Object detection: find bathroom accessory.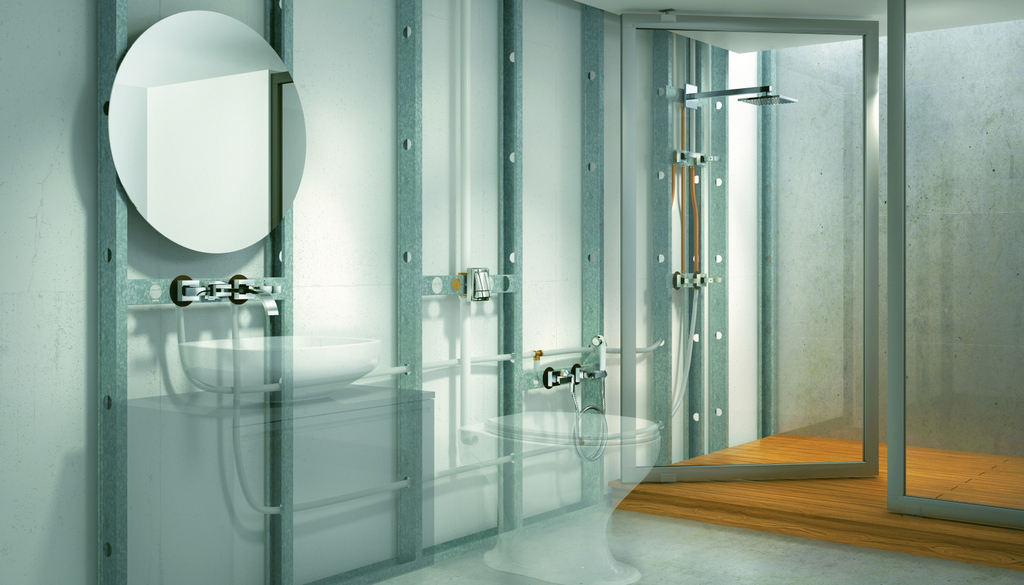
(left=684, top=86, right=798, bottom=112).
